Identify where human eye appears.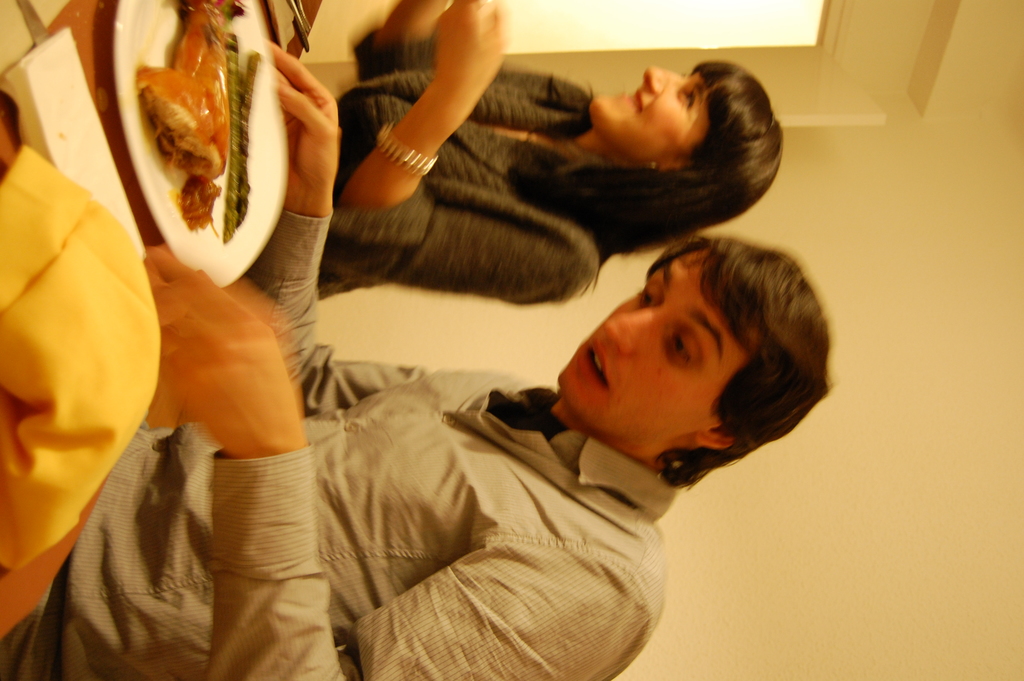
Appears at bbox(635, 282, 668, 310).
